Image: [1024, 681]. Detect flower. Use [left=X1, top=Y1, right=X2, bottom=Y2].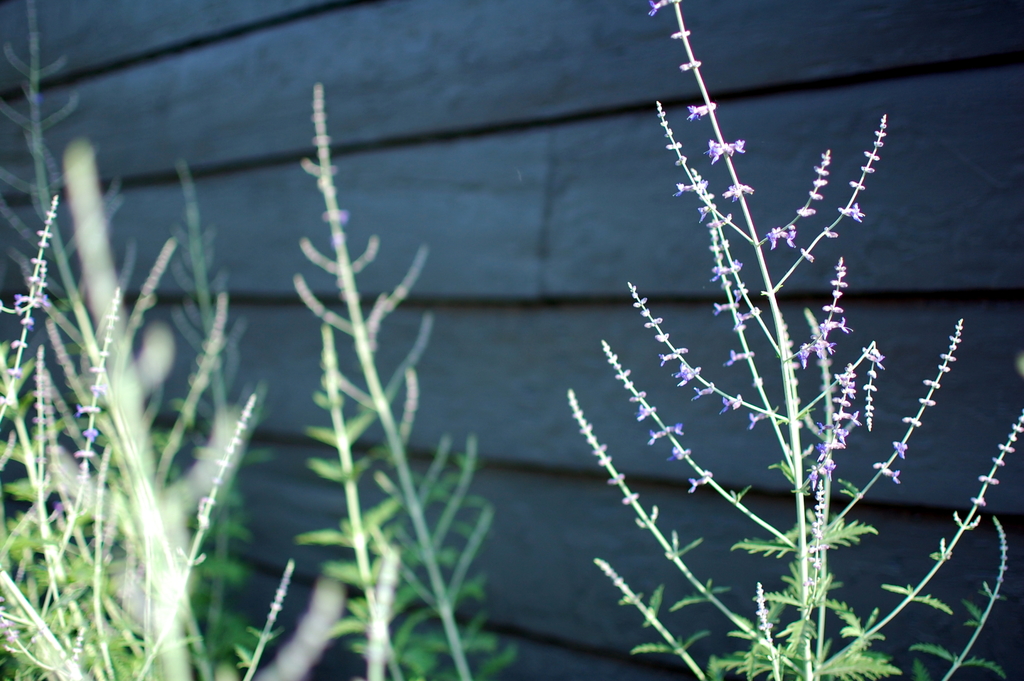
[left=691, top=385, right=717, bottom=397].
